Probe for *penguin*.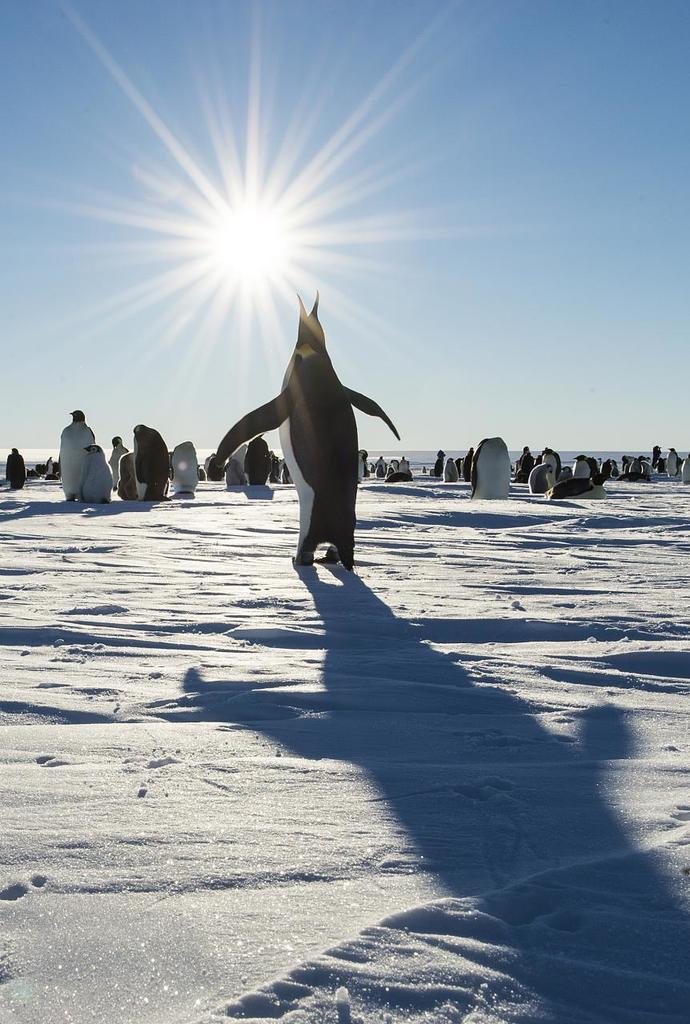
Probe result: l=5, t=443, r=27, b=490.
